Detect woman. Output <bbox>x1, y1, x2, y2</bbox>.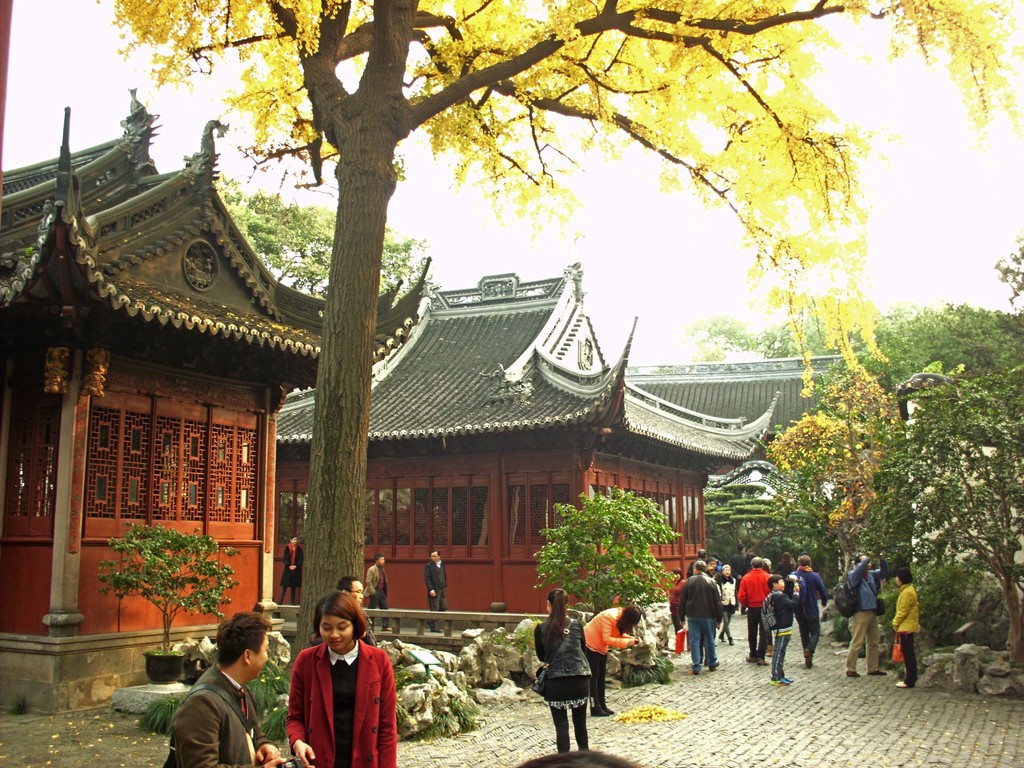
<bbox>714, 564, 737, 645</bbox>.
